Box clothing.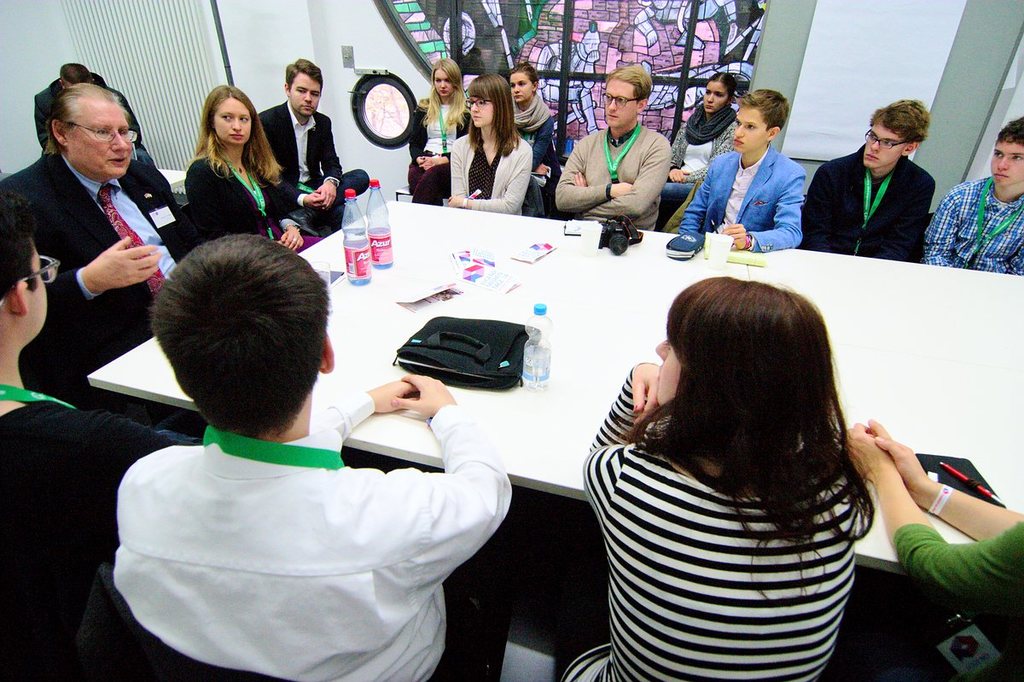
rect(556, 376, 847, 681).
